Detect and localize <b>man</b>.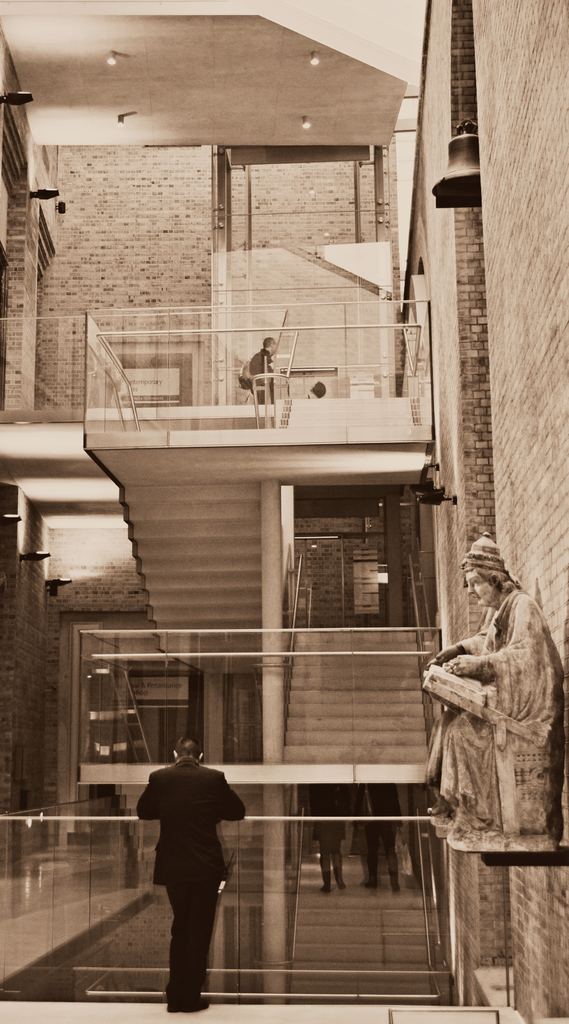
Localized at region(424, 531, 566, 851).
